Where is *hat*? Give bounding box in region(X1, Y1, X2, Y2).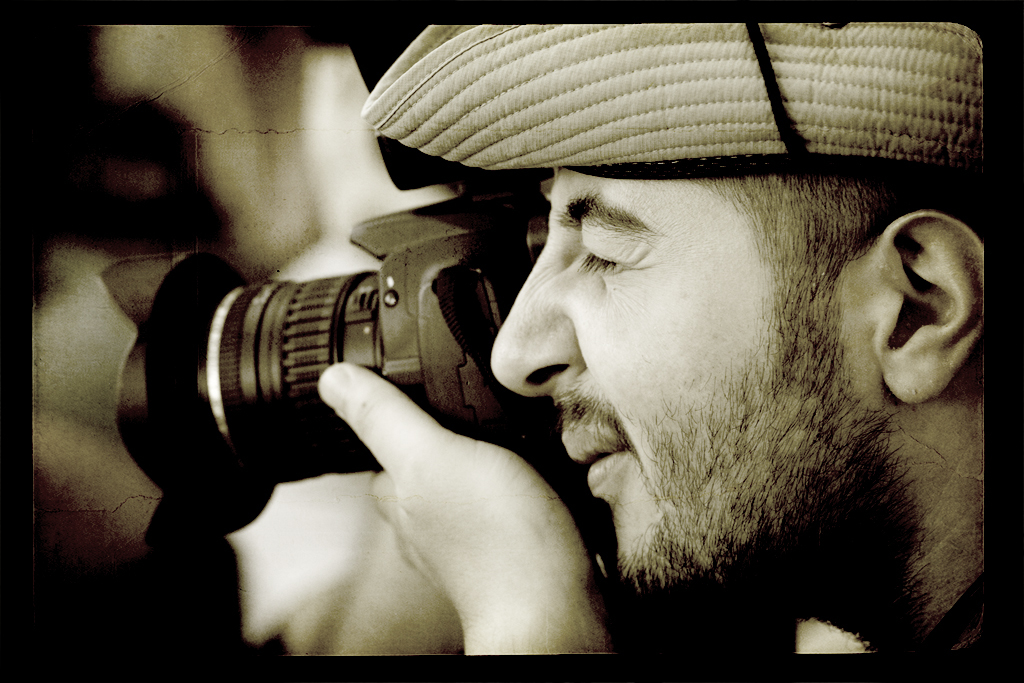
region(360, 26, 982, 173).
